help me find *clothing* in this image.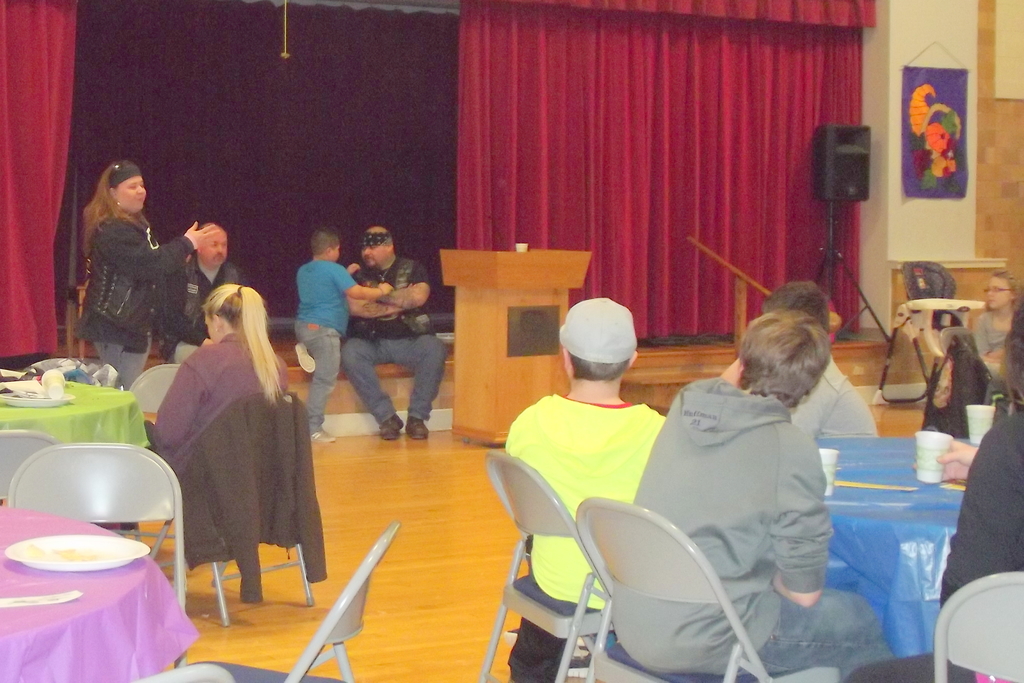
Found it: 154/249/242/366.
